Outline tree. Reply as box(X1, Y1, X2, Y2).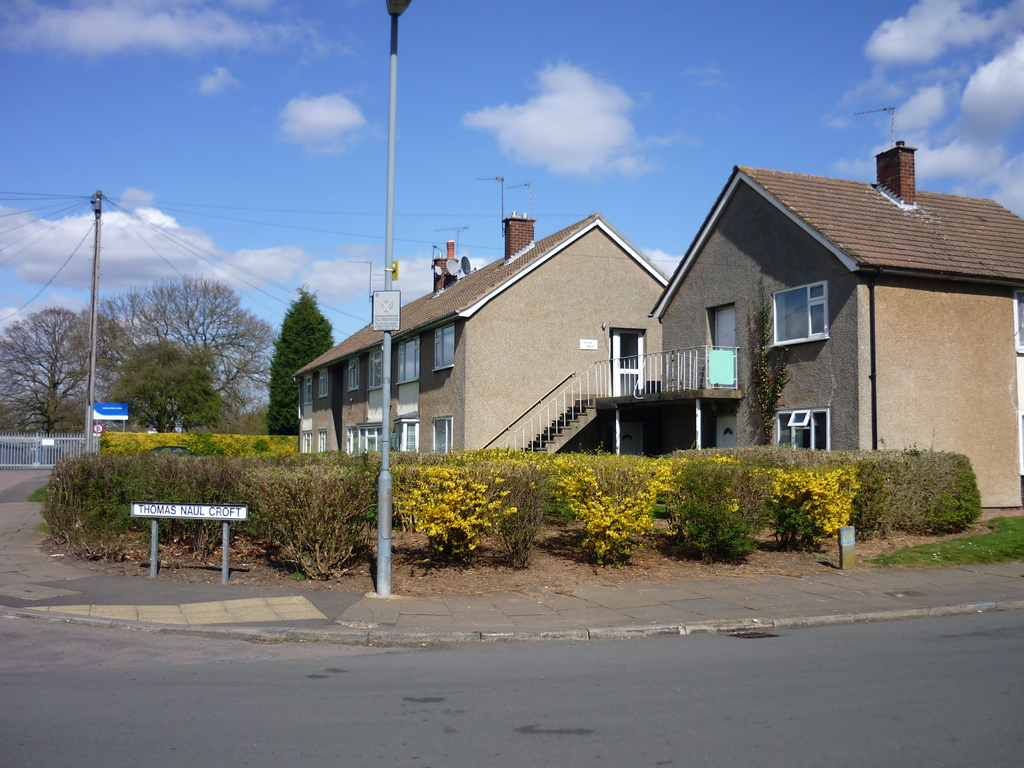
box(221, 403, 268, 430).
